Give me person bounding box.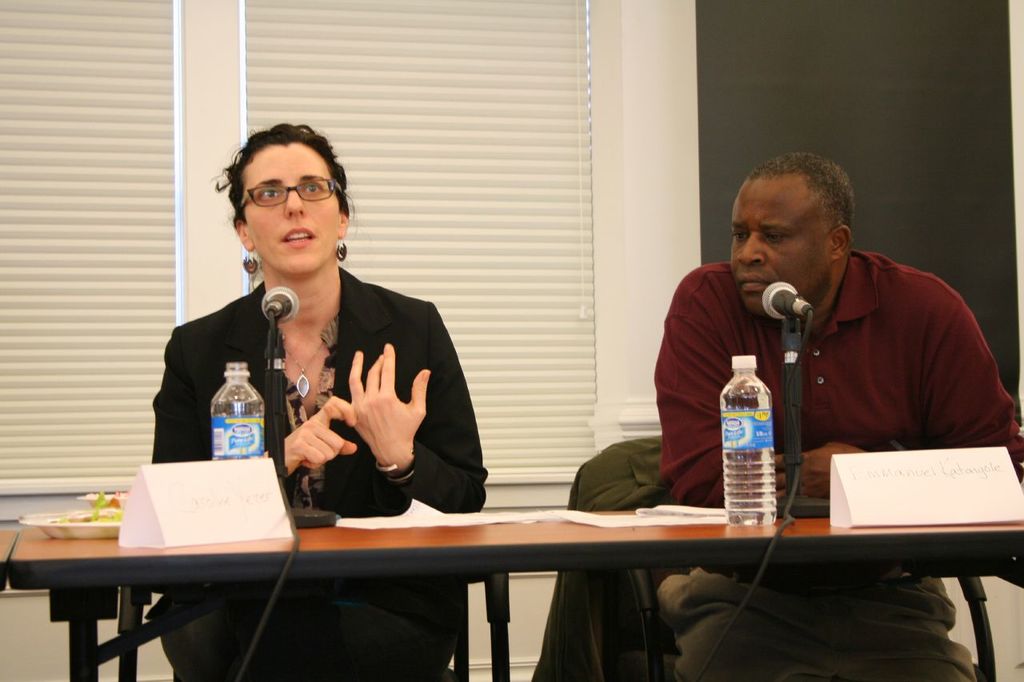
left=145, top=118, right=486, bottom=681.
